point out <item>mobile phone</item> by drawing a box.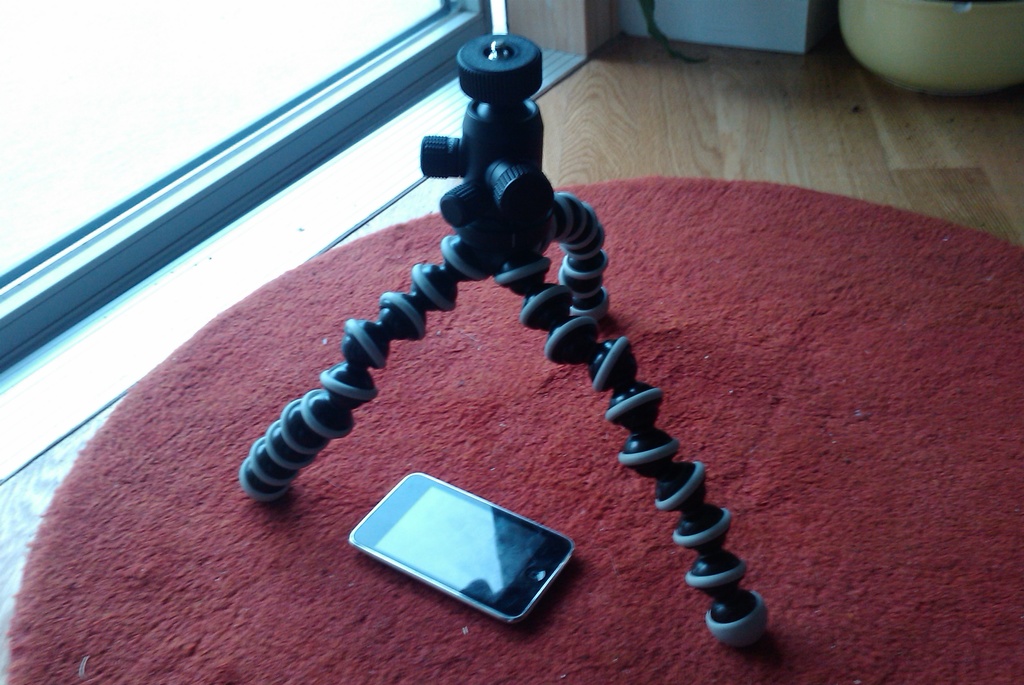
box=[348, 474, 576, 630].
